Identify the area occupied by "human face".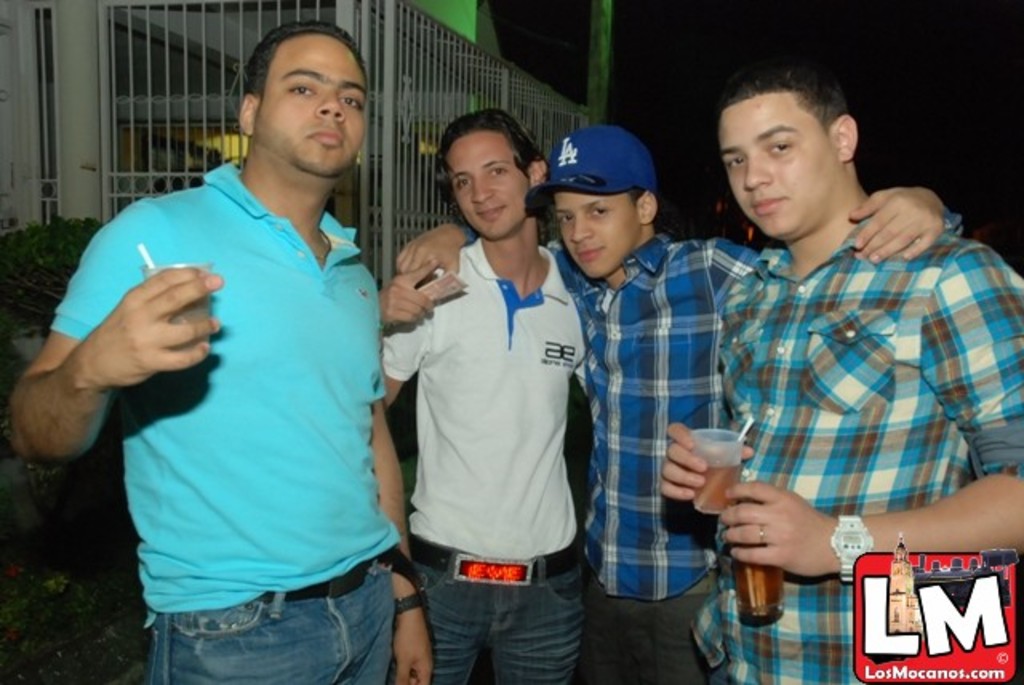
Area: bbox=[446, 136, 528, 238].
